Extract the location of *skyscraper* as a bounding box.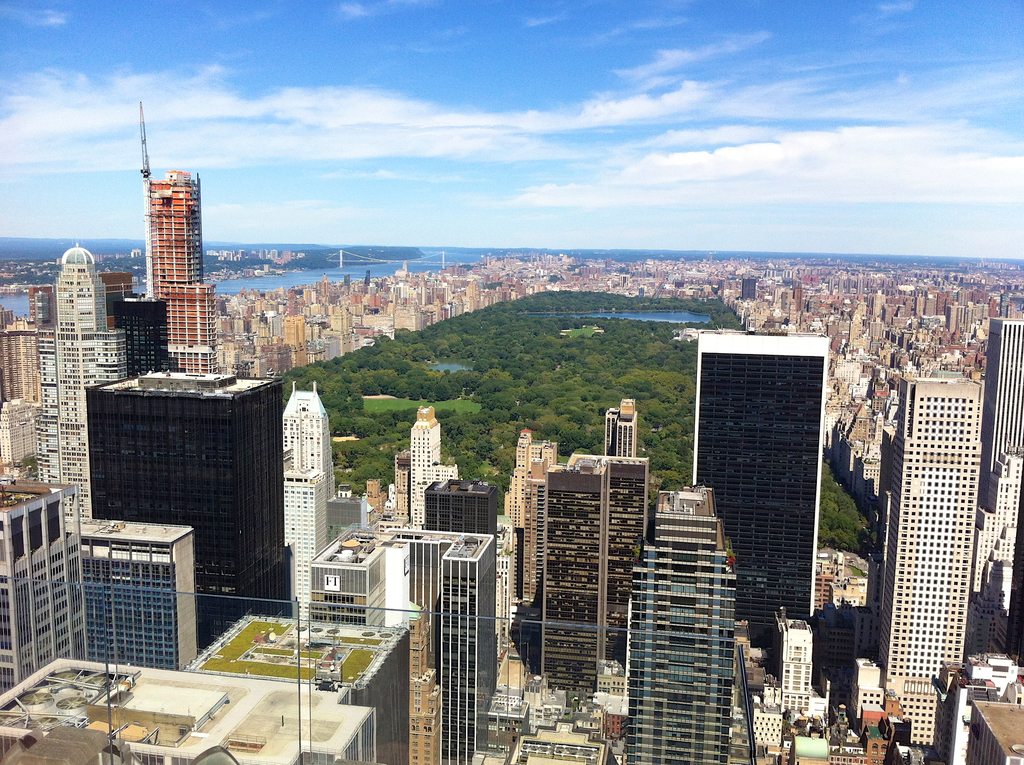
left=691, top=330, right=822, bottom=652.
